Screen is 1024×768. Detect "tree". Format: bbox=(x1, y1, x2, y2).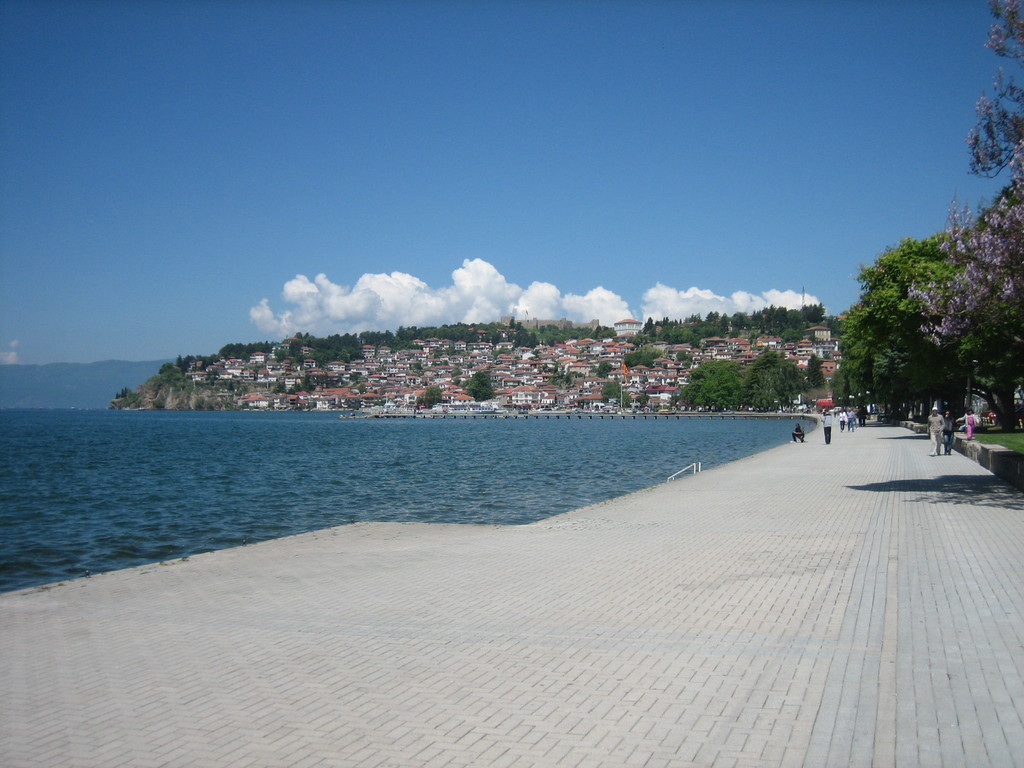
bbox=(463, 371, 494, 401).
